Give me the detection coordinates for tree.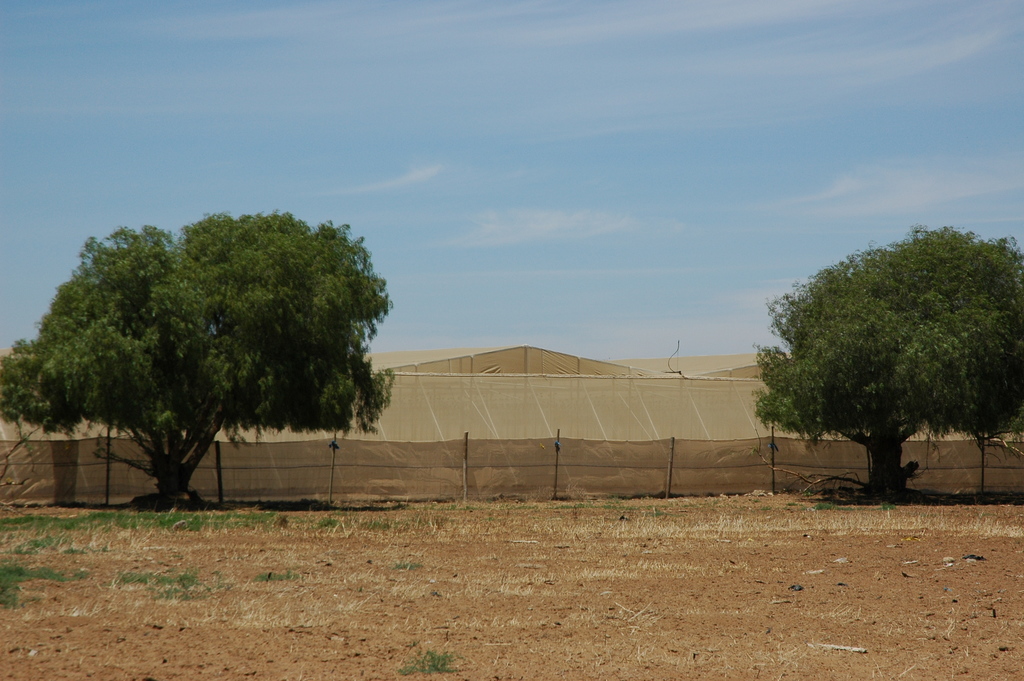
x1=0 y1=206 x2=394 y2=504.
